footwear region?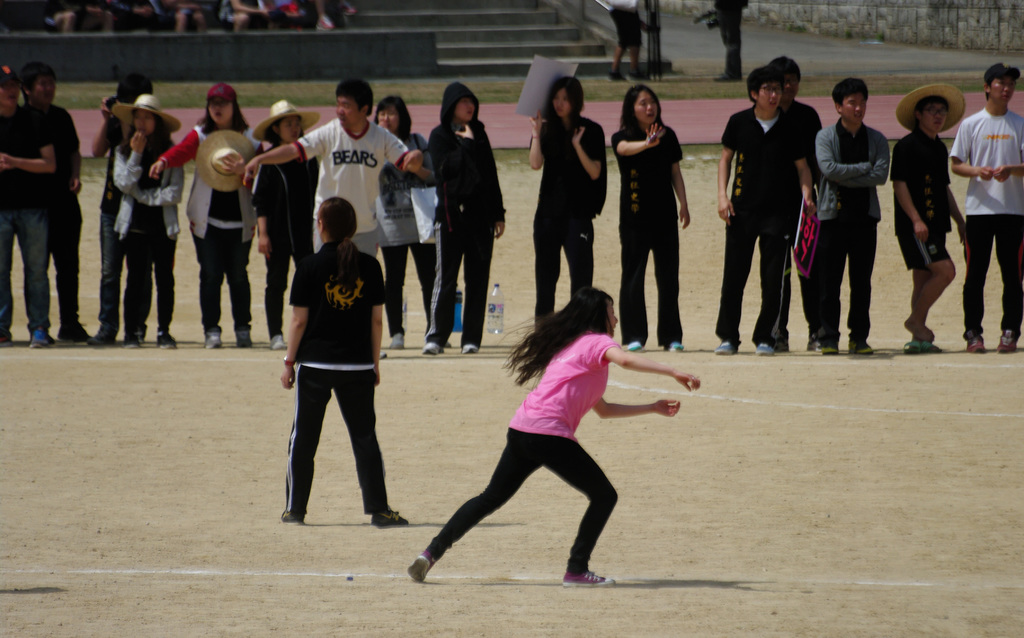
[62,324,90,344]
